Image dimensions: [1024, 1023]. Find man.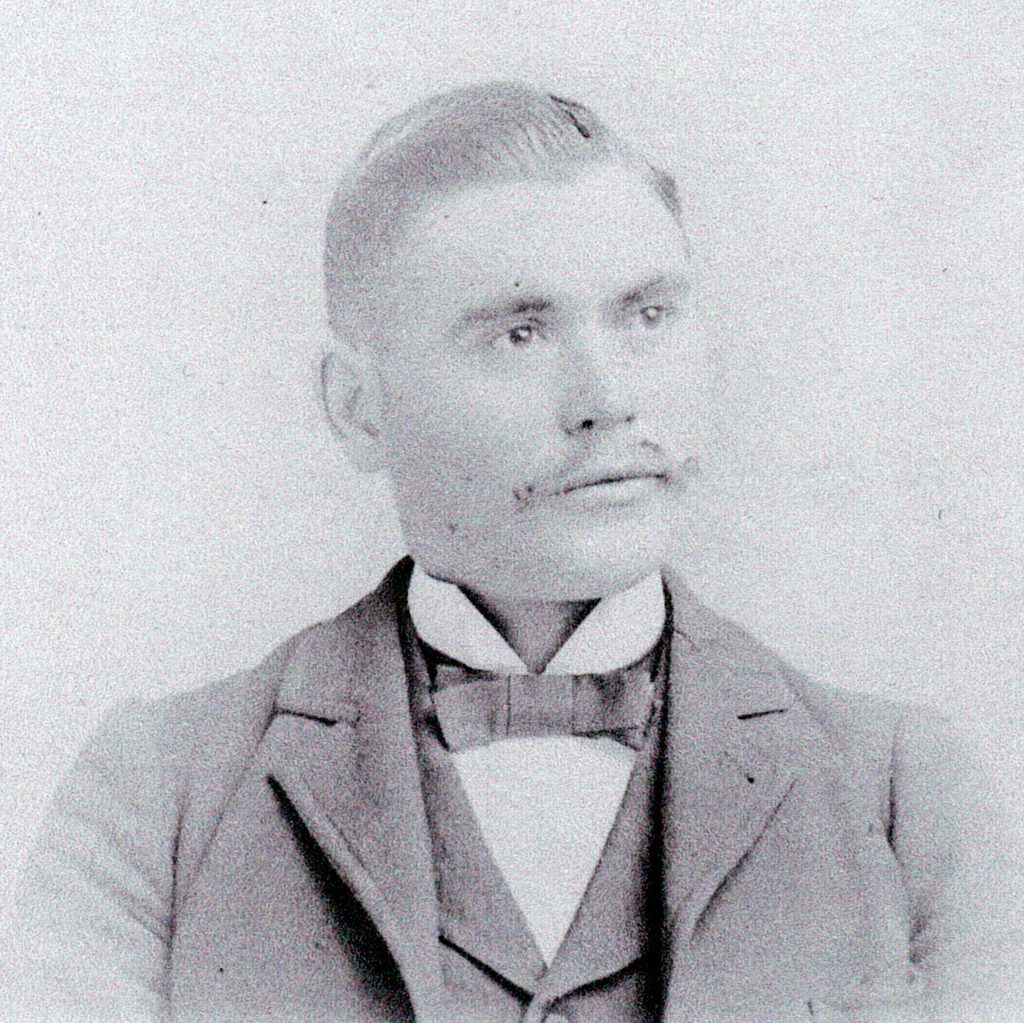
0, 74, 1023, 1022.
